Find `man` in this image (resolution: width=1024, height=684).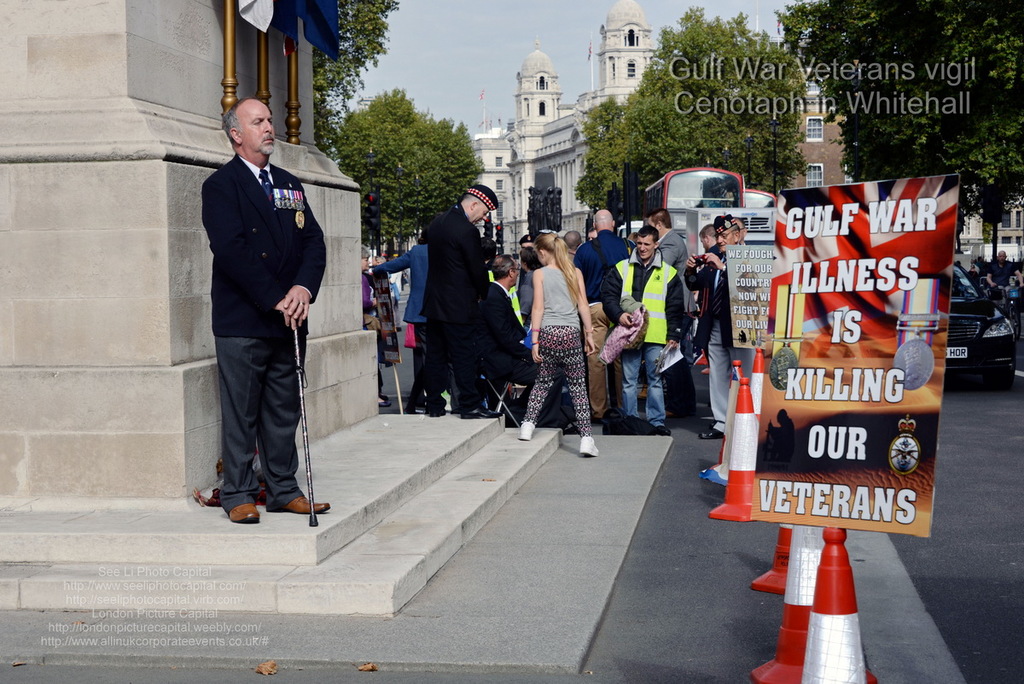
[left=189, top=91, right=346, bottom=550].
